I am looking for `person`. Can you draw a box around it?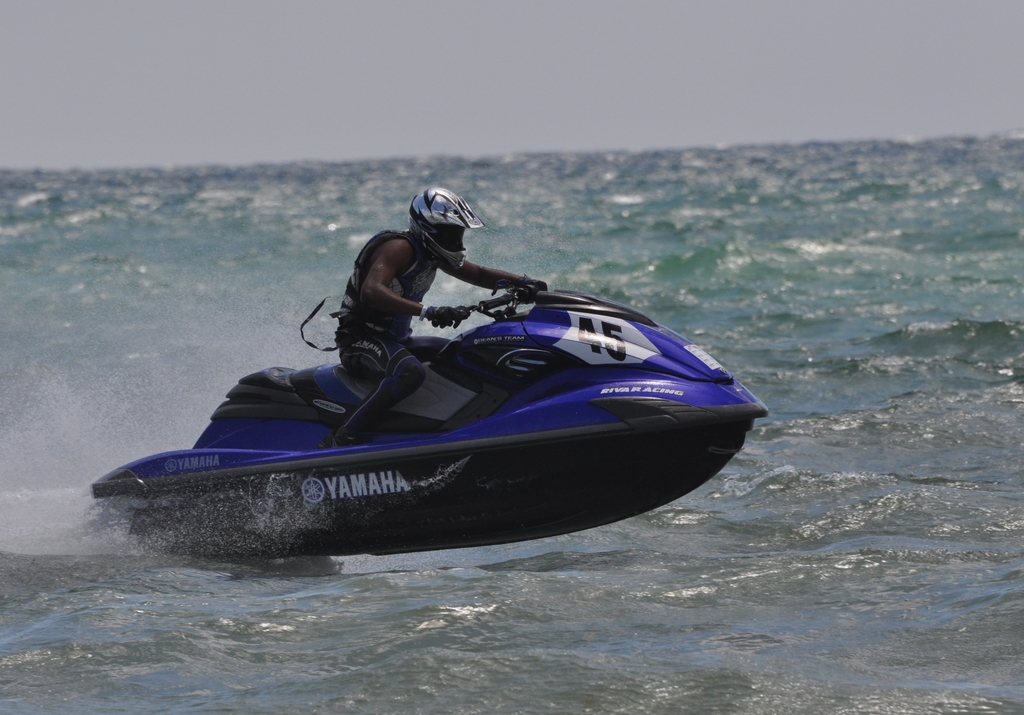
Sure, the bounding box is 376,170,496,344.
